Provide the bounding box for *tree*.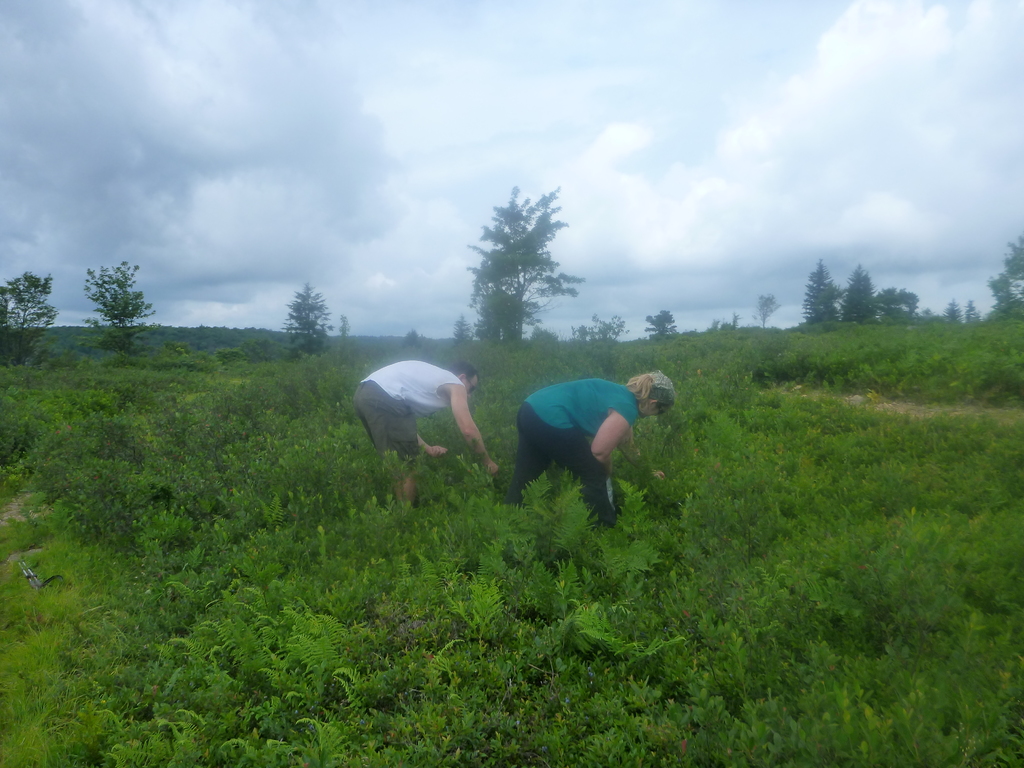
<region>0, 268, 59, 360</region>.
